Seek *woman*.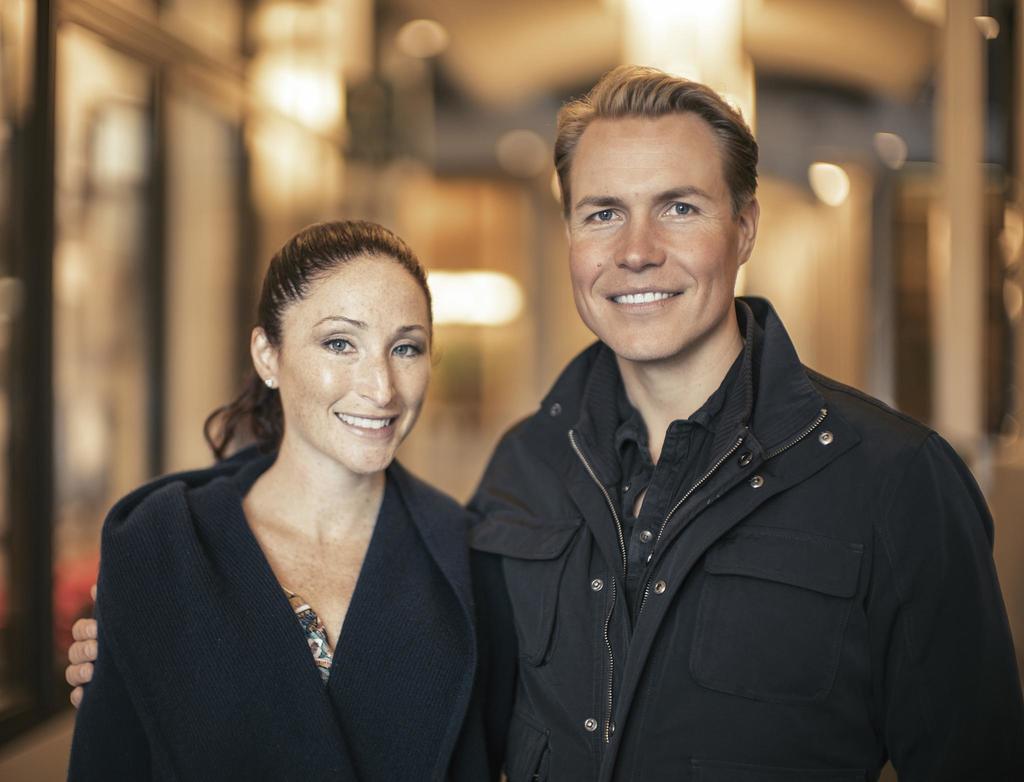
62/221/511/781.
